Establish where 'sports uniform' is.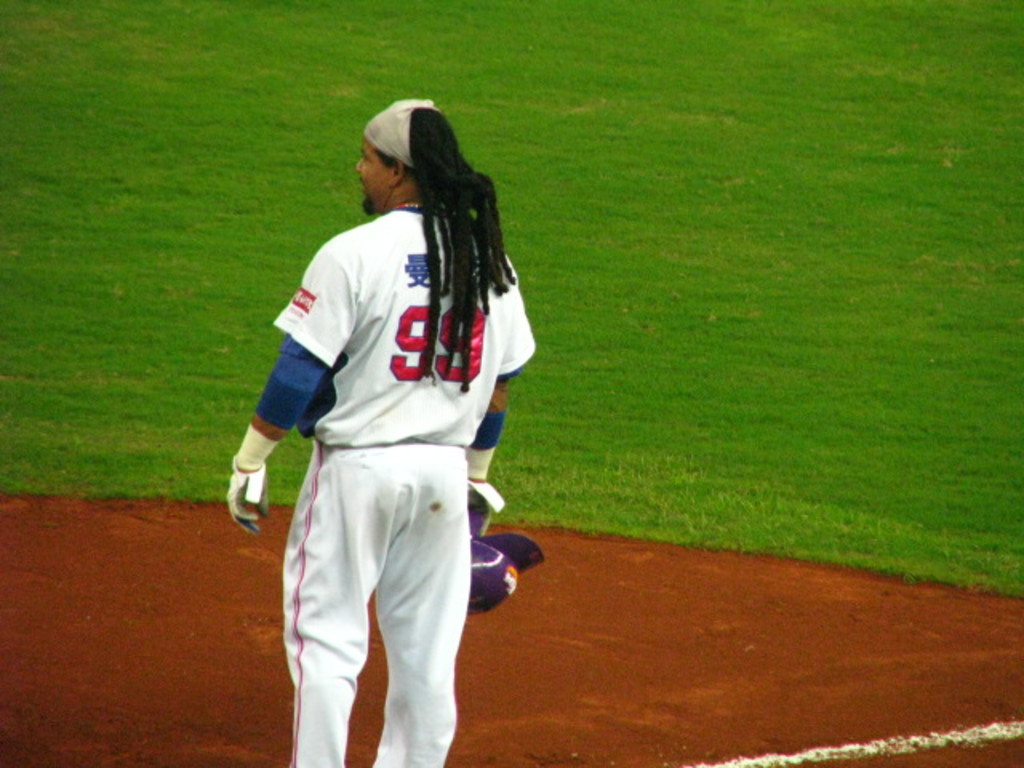
Established at bbox=[222, 78, 546, 766].
